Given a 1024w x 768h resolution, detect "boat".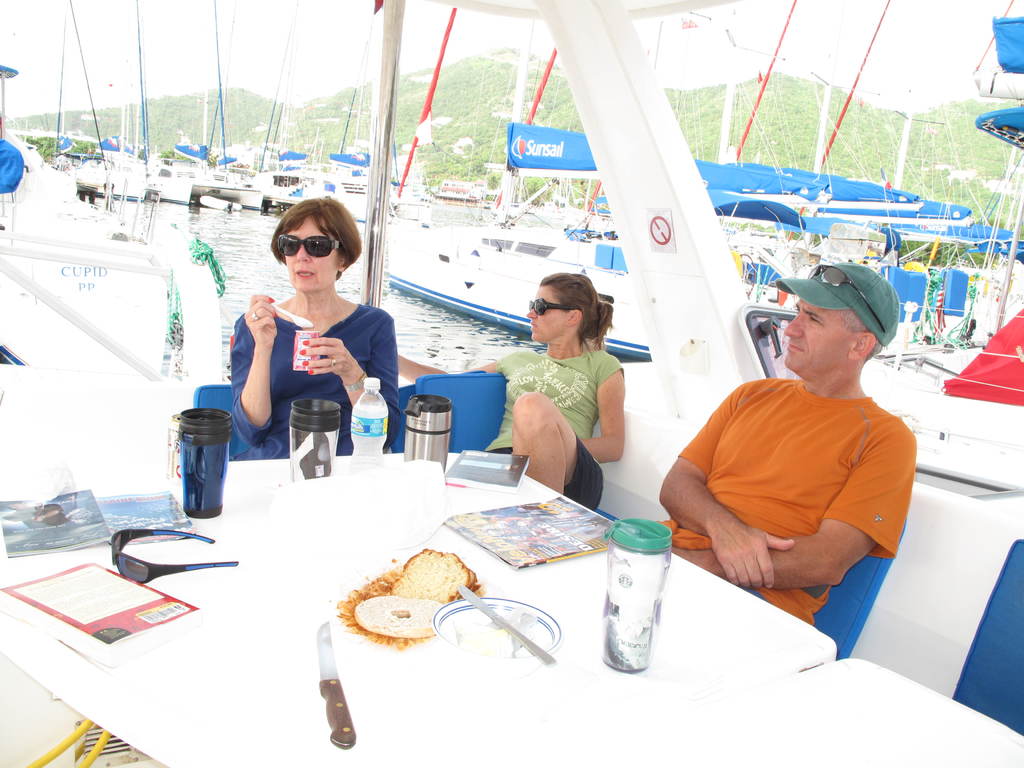
(0, 0, 1023, 767).
